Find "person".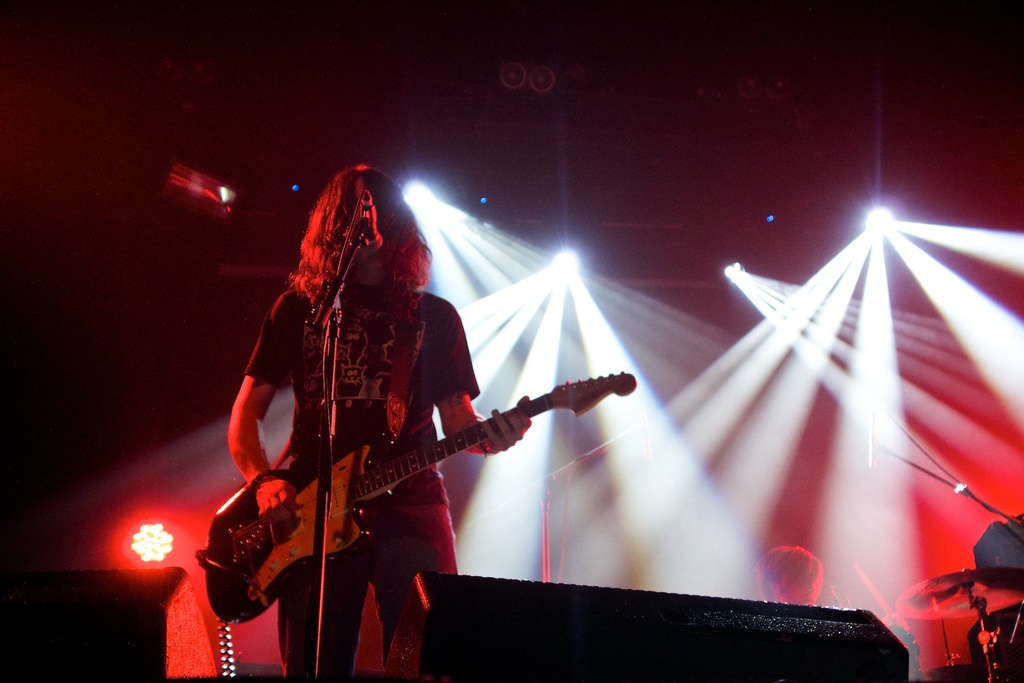
l=223, t=163, r=538, b=681.
